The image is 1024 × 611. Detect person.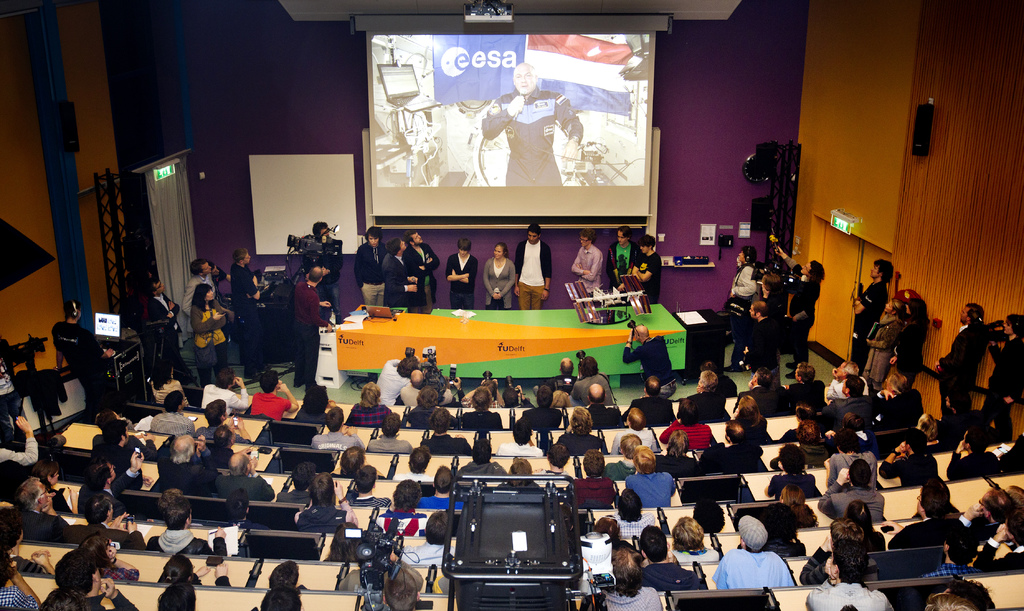
Detection: [231,245,281,384].
